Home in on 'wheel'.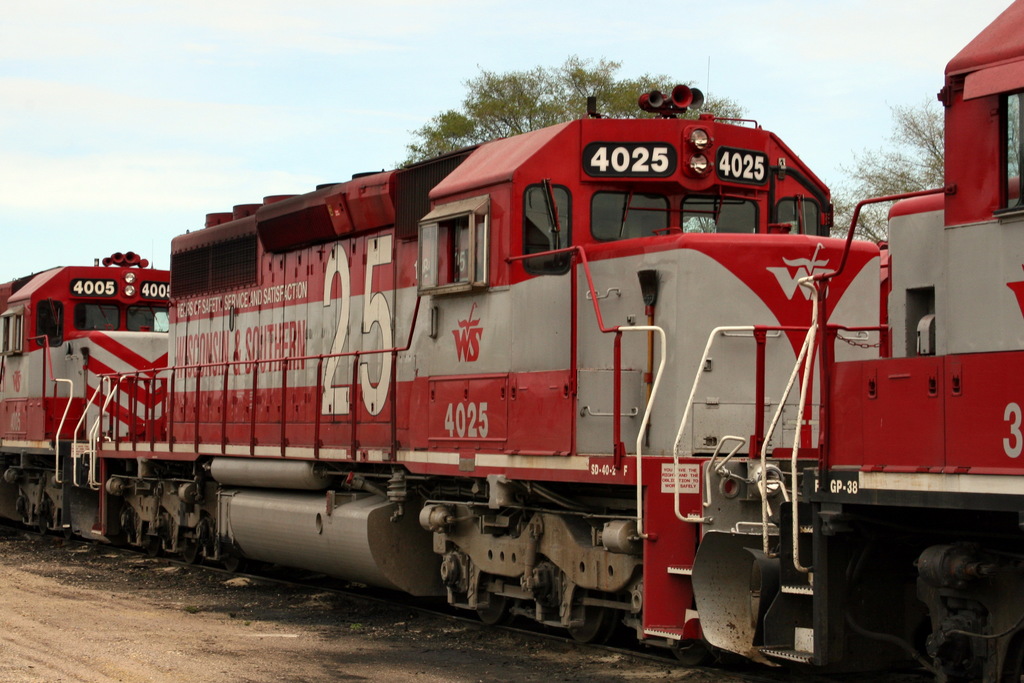
Homed in at [181,540,196,562].
